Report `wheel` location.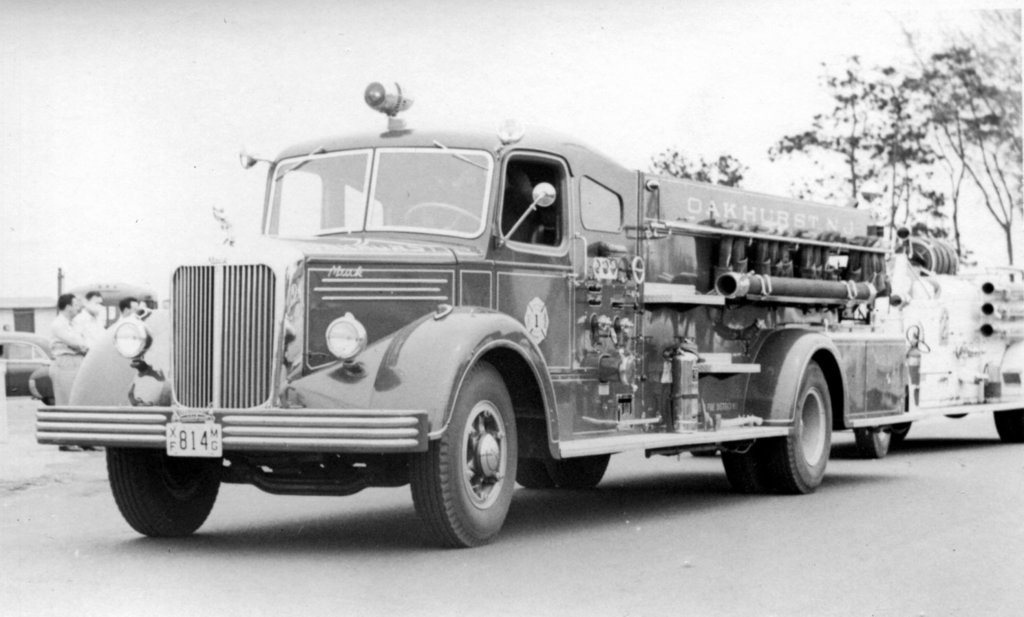
Report: 105,451,219,541.
